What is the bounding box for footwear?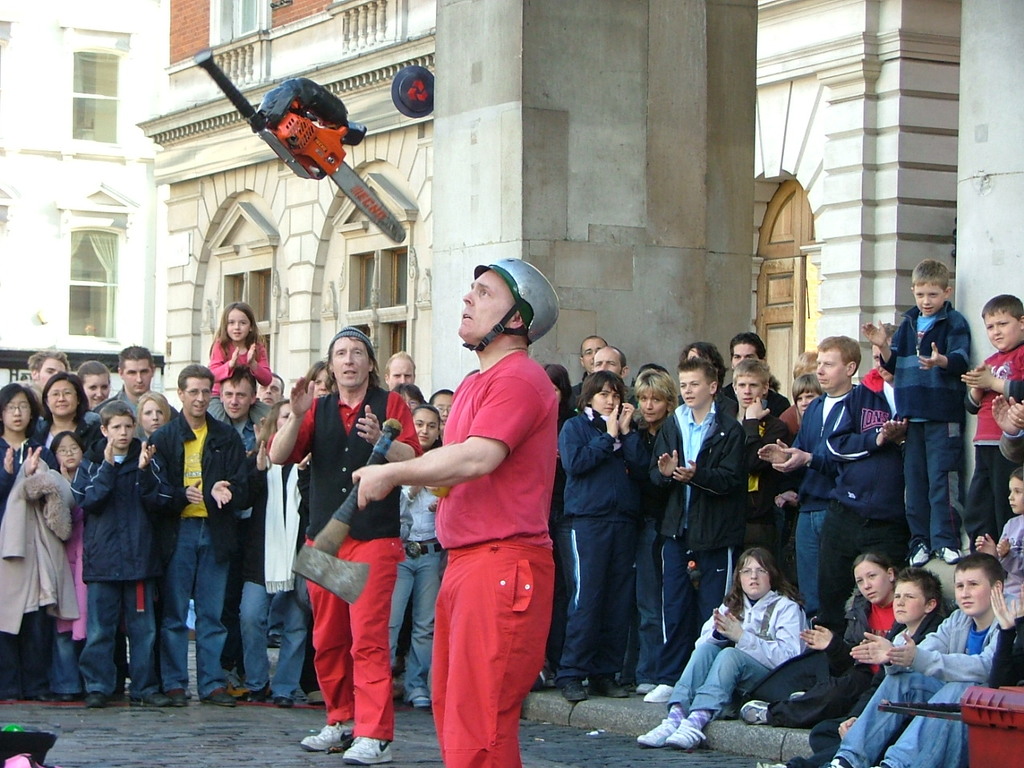
select_region(640, 712, 682, 744).
